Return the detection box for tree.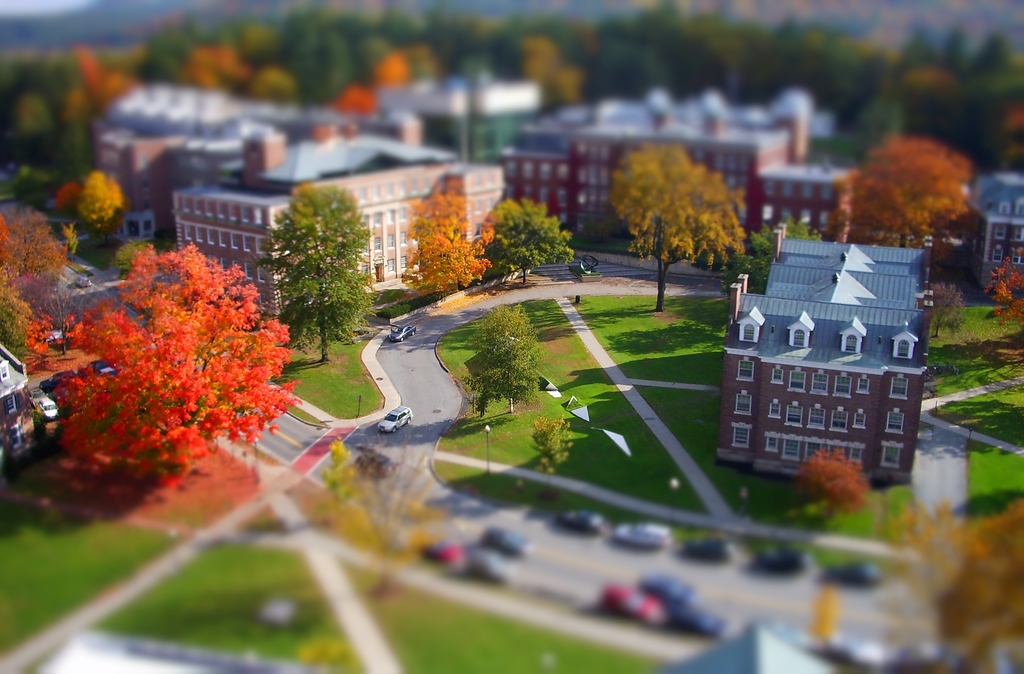
<box>478,202,576,291</box>.
